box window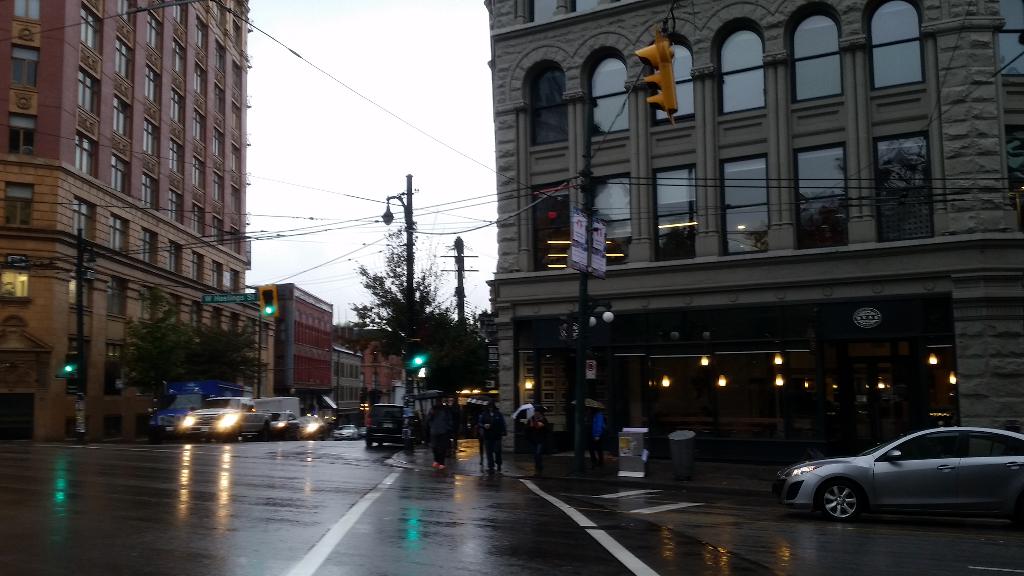
(484, 346, 500, 361)
